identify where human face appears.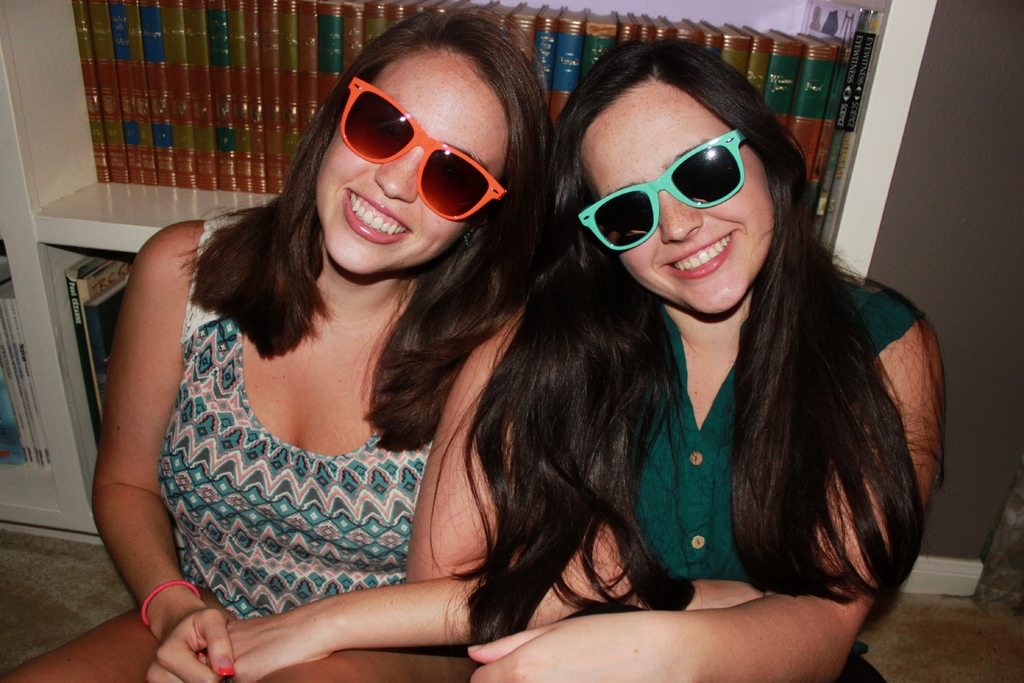
Appears at {"x1": 579, "y1": 81, "x2": 775, "y2": 315}.
